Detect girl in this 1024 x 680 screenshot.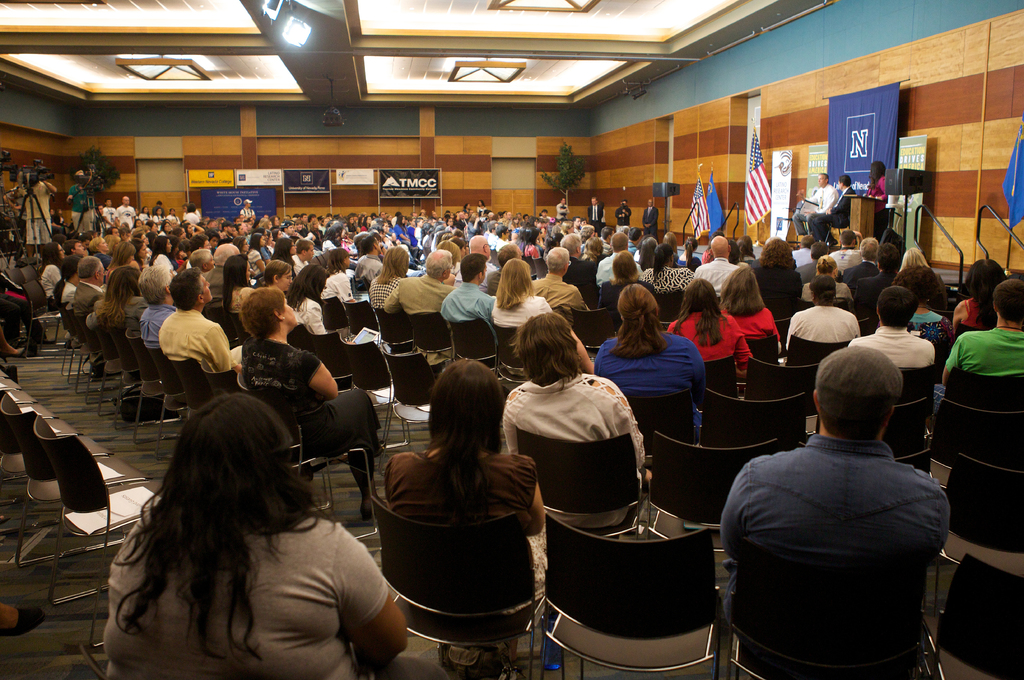
Detection: crop(223, 255, 256, 311).
